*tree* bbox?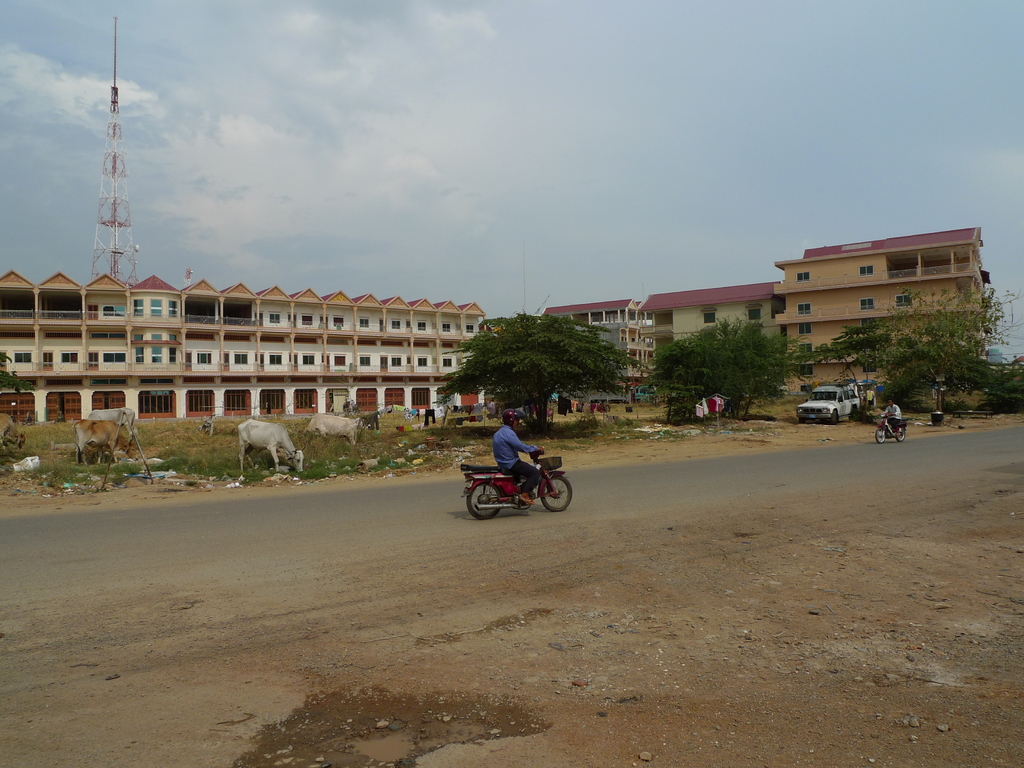
(x1=434, y1=310, x2=653, y2=437)
